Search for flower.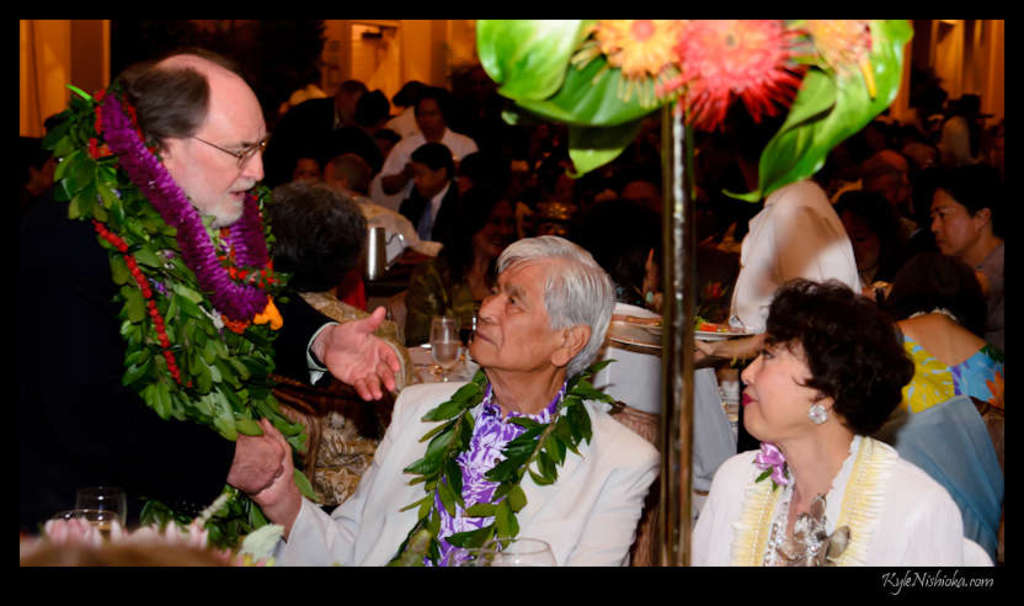
Found at 751, 441, 784, 487.
